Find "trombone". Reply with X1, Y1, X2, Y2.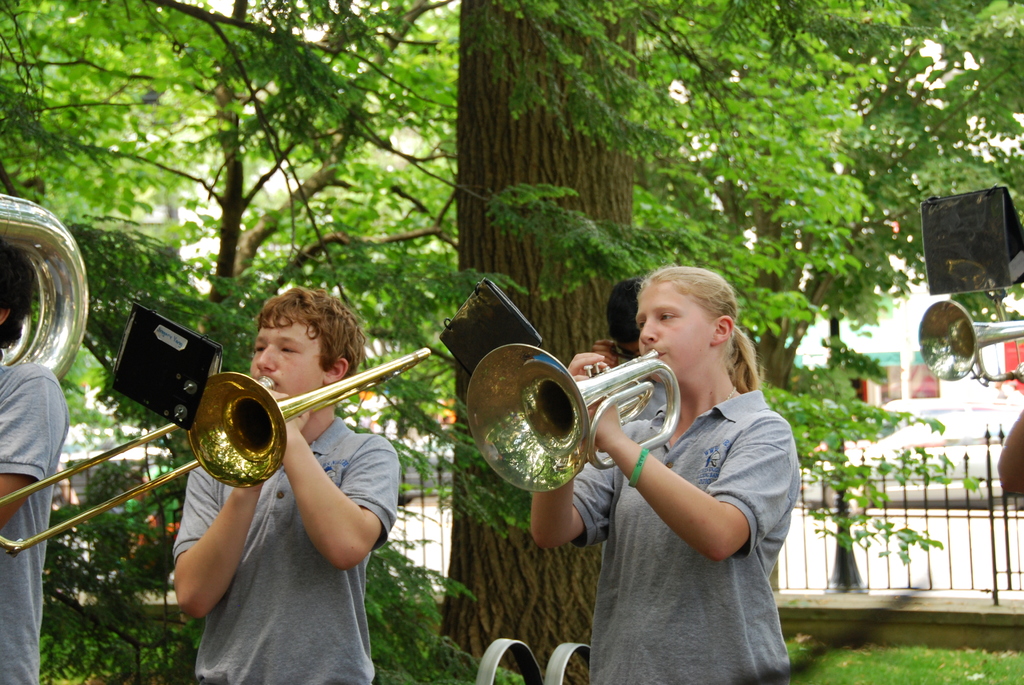
0, 350, 430, 555.
